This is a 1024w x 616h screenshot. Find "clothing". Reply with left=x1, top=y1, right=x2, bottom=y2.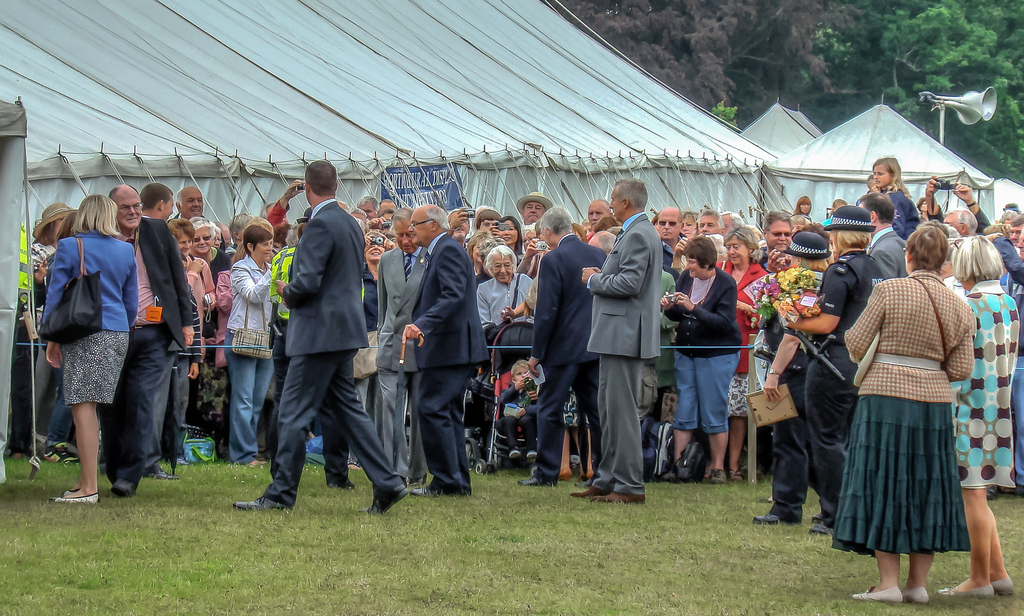
left=801, top=244, right=884, bottom=521.
